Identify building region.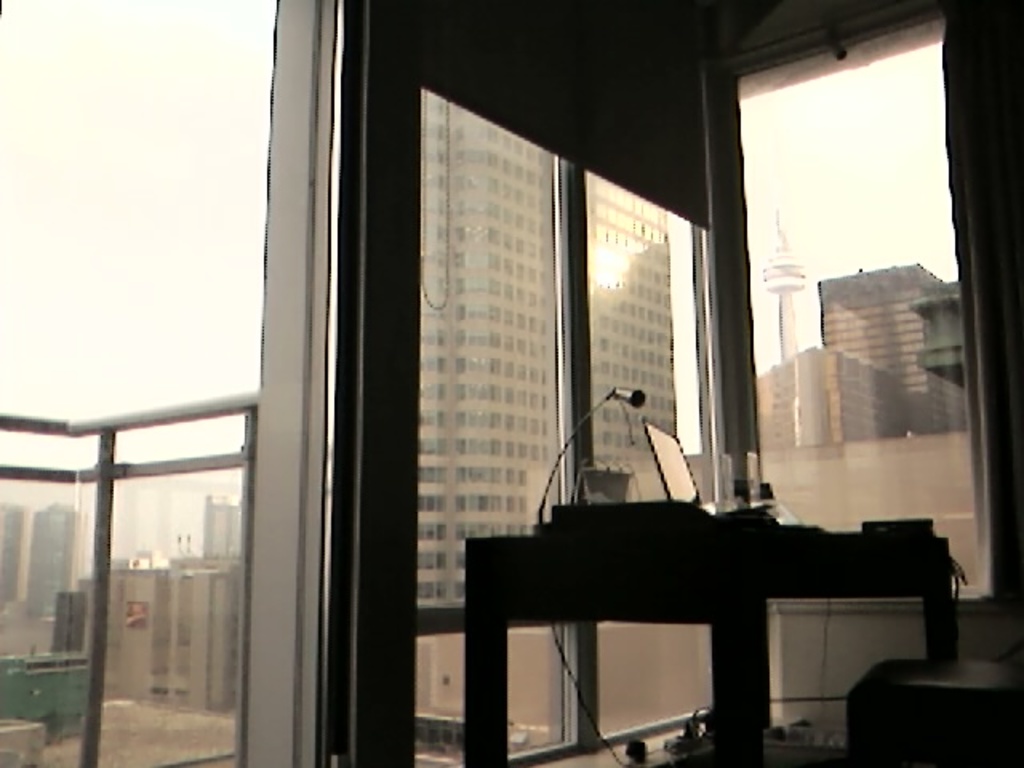
Region: [736, 341, 960, 443].
